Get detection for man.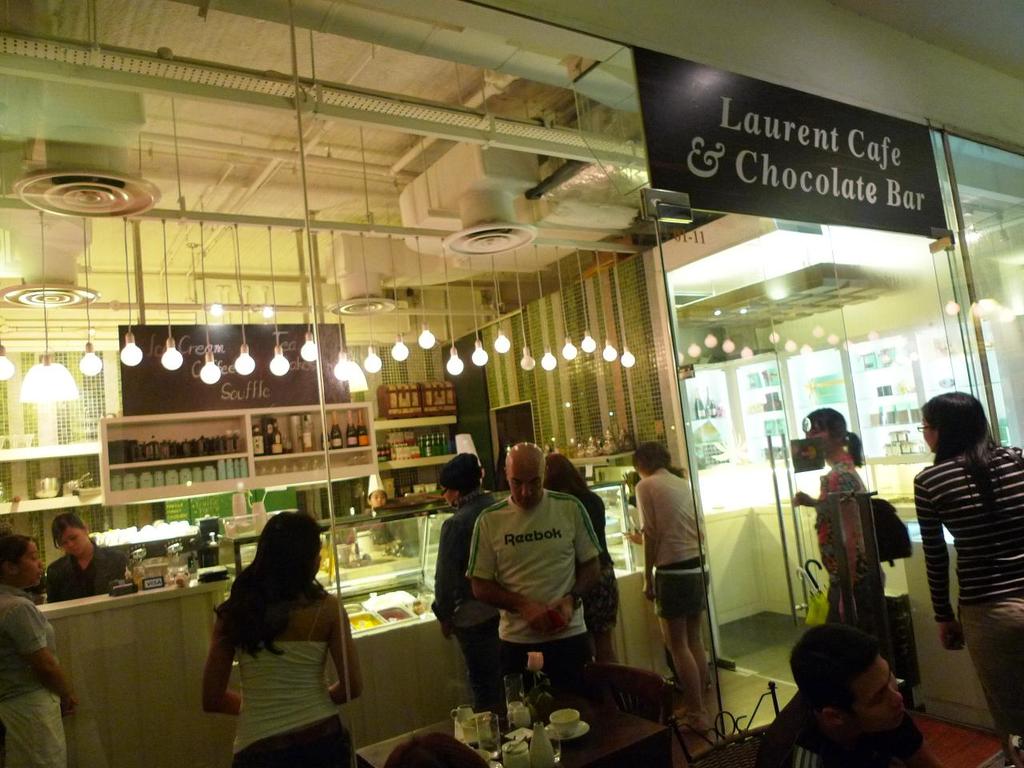
Detection: {"left": 755, "top": 619, "right": 935, "bottom": 767}.
